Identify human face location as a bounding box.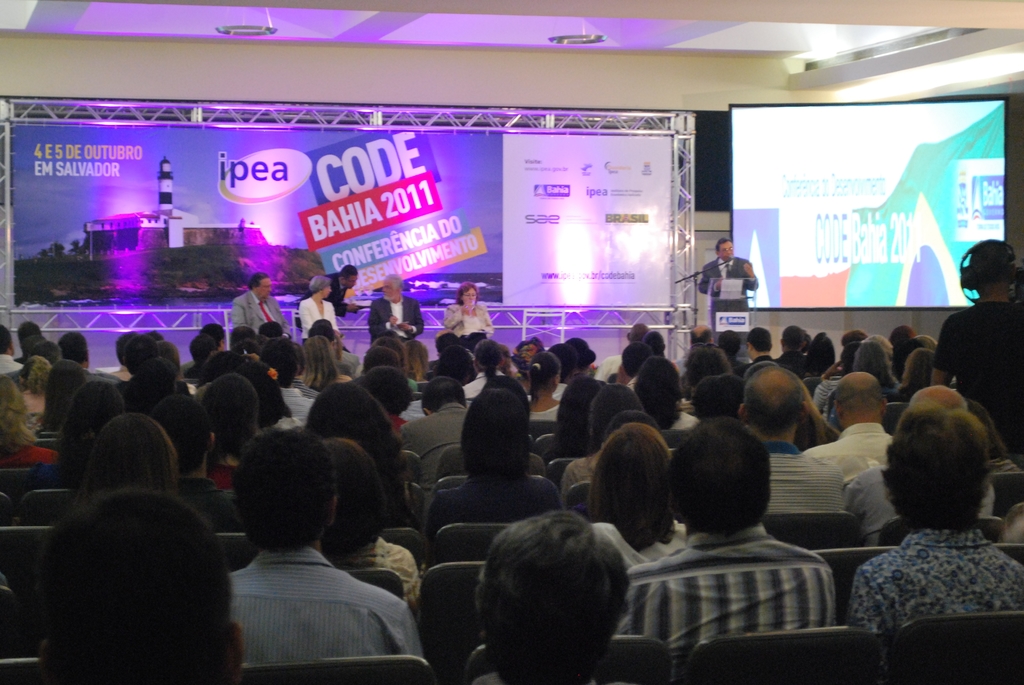
<region>255, 276, 268, 295</region>.
